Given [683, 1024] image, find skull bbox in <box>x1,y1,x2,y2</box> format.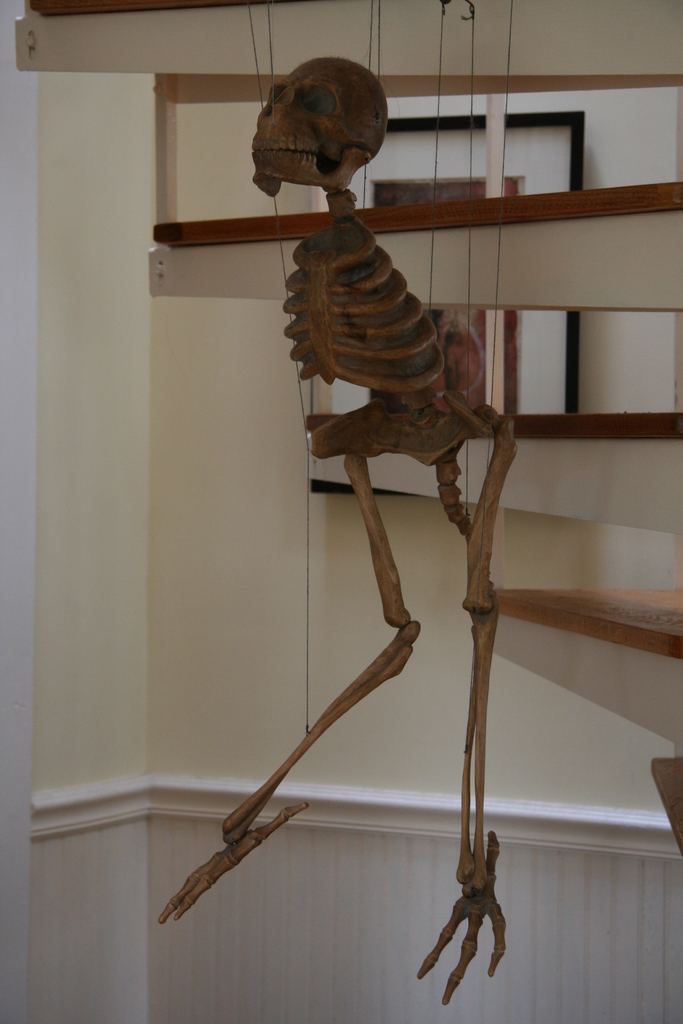
<box>254,54,395,200</box>.
